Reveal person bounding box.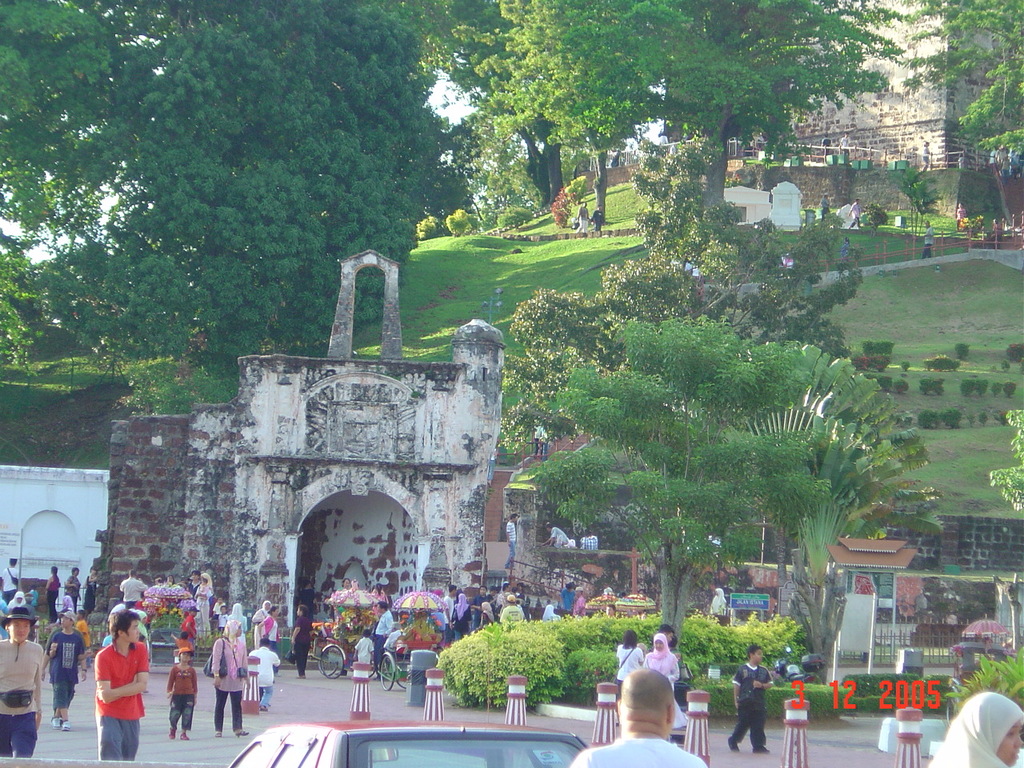
Revealed: 486, 440, 500, 484.
